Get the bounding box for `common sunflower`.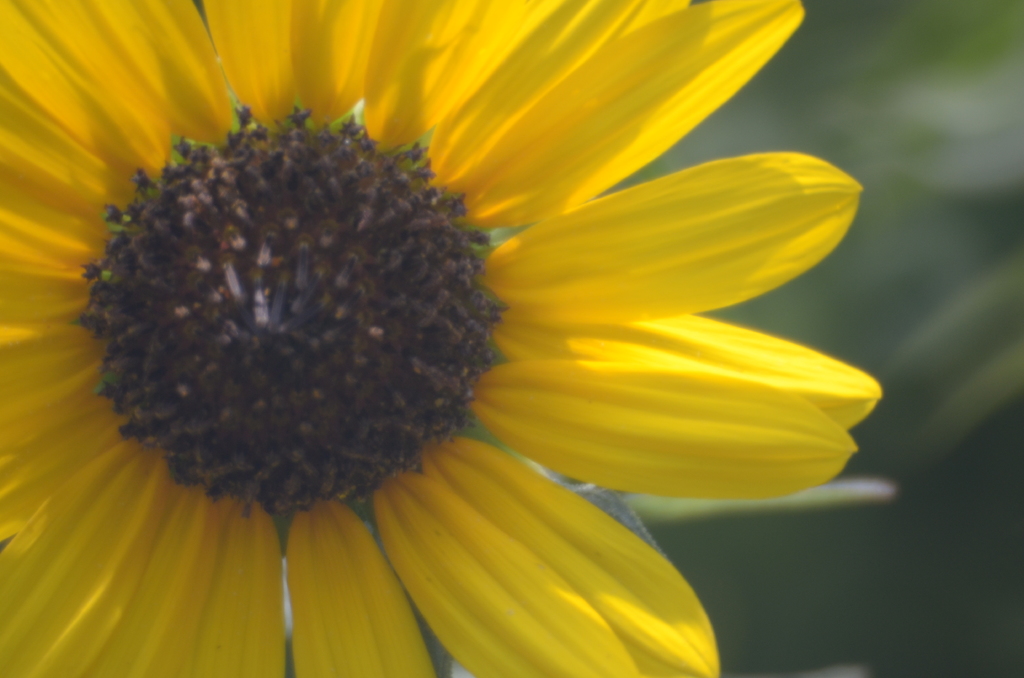
0/0/882/677.
